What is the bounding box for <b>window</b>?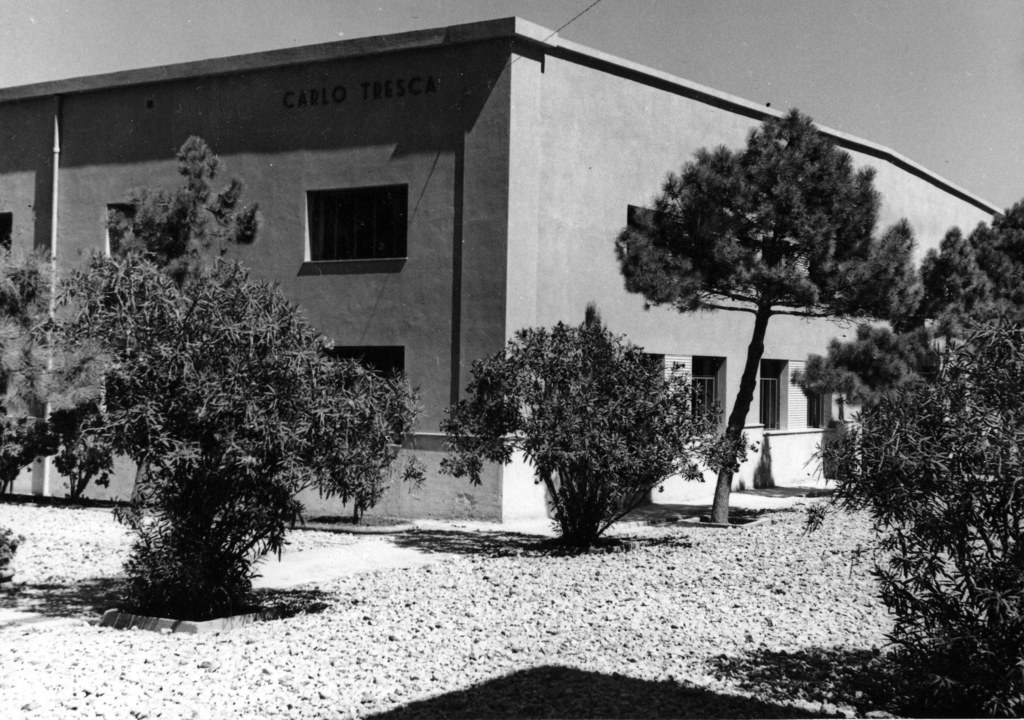
<region>324, 344, 400, 379</region>.
